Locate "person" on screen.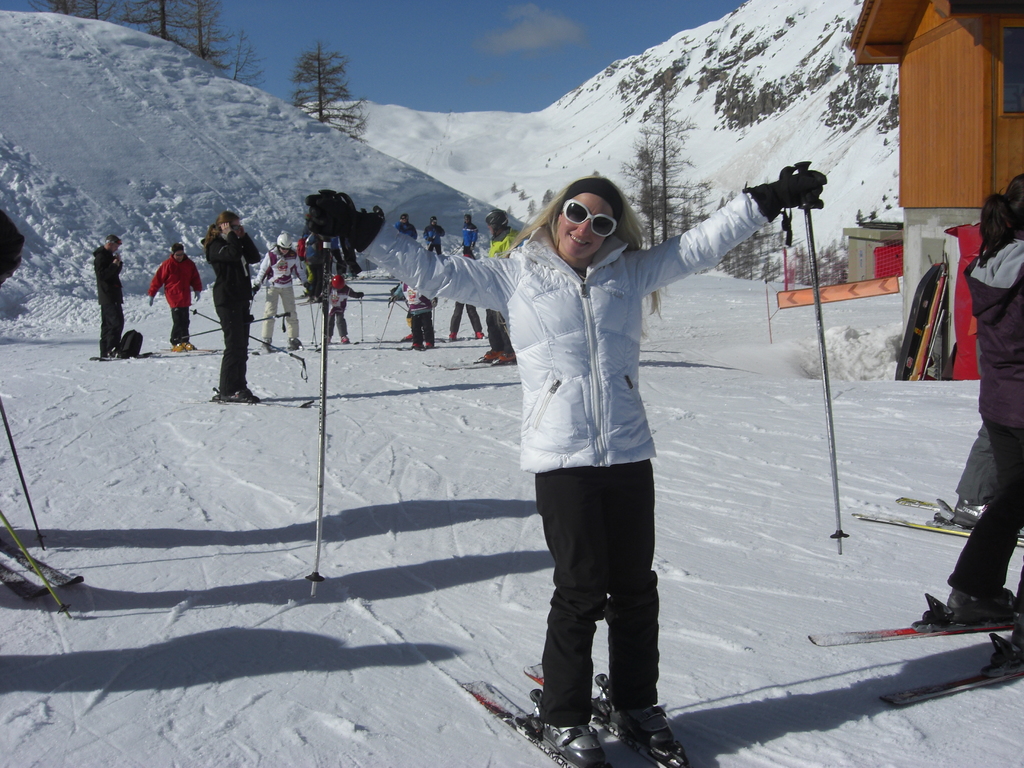
On screen at x1=306, y1=168, x2=828, y2=763.
